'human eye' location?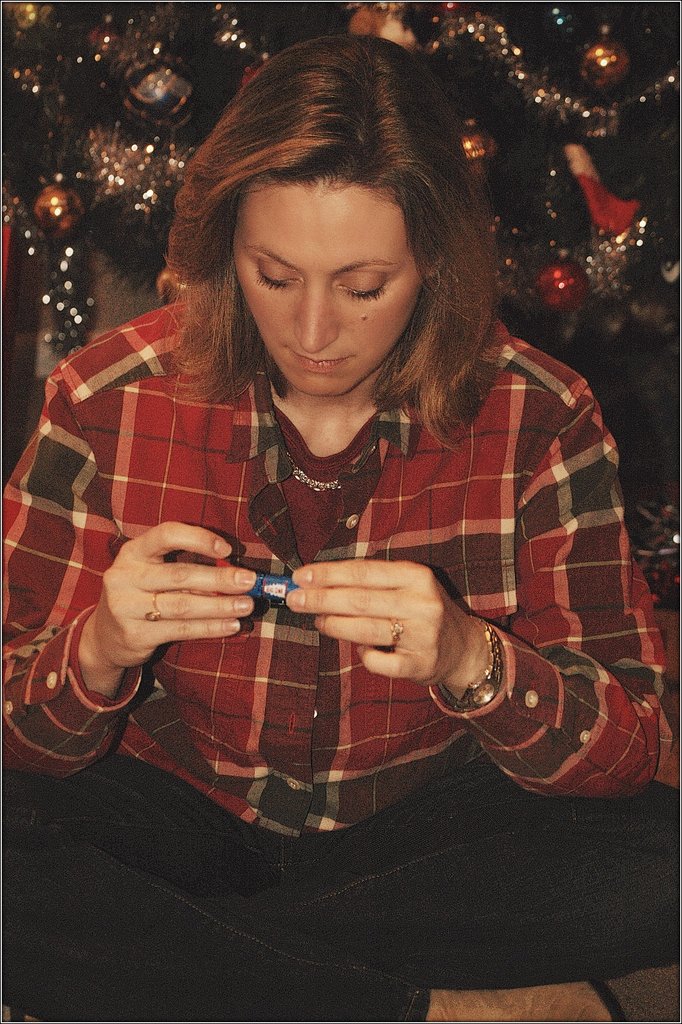
rect(250, 258, 302, 294)
